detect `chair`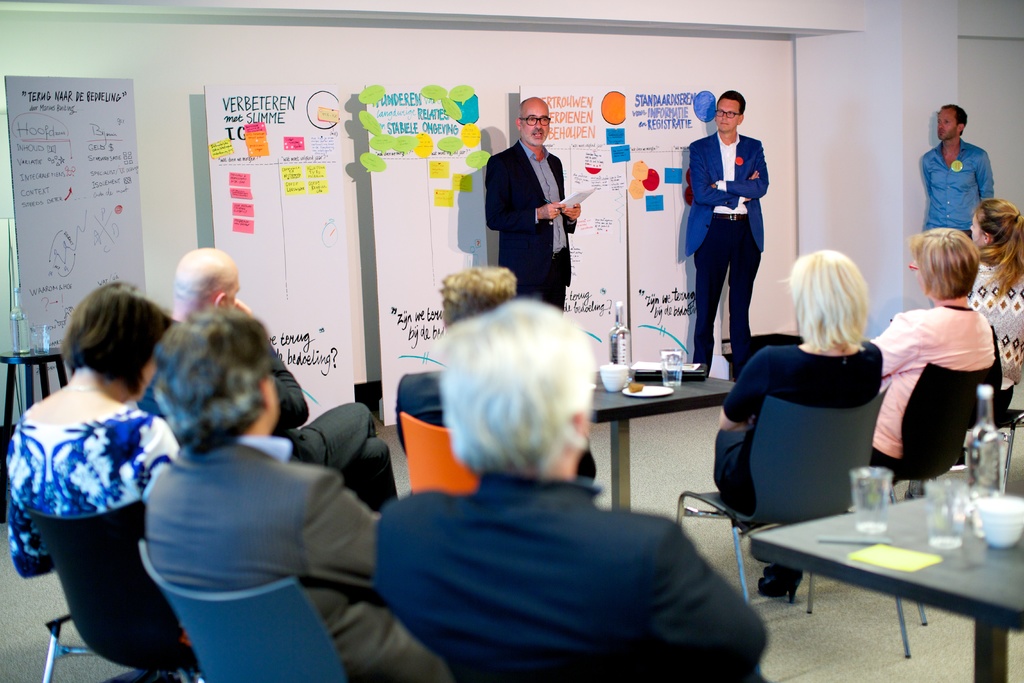
<box>23,493,224,682</box>
